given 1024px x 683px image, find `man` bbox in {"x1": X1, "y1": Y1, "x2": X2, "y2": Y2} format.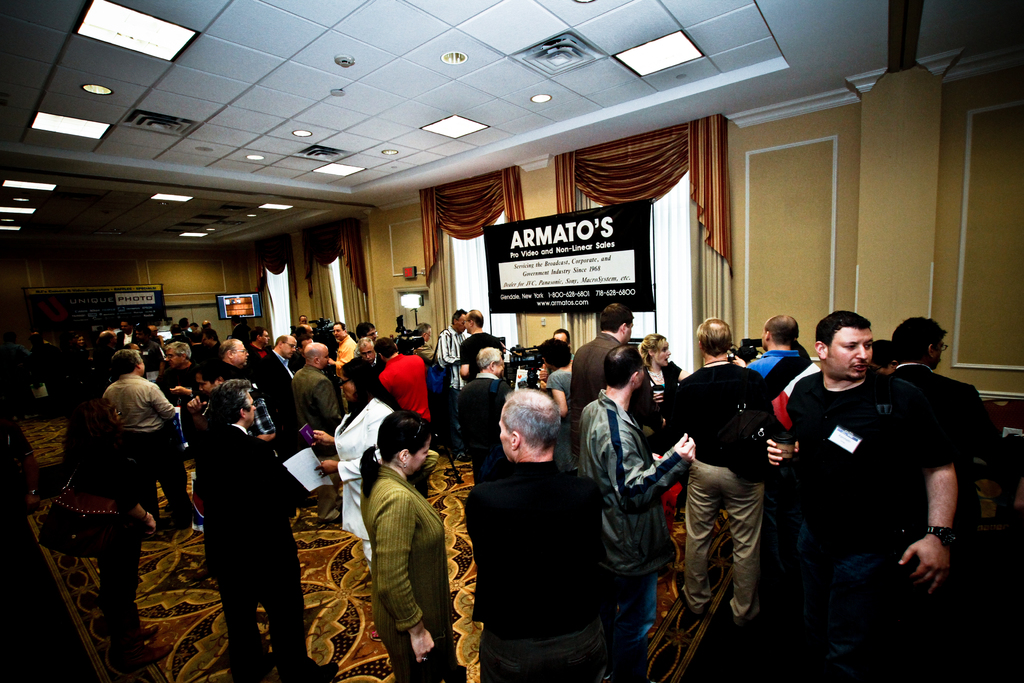
{"x1": 462, "y1": 383, "x2": 605, "y2": 682}.
